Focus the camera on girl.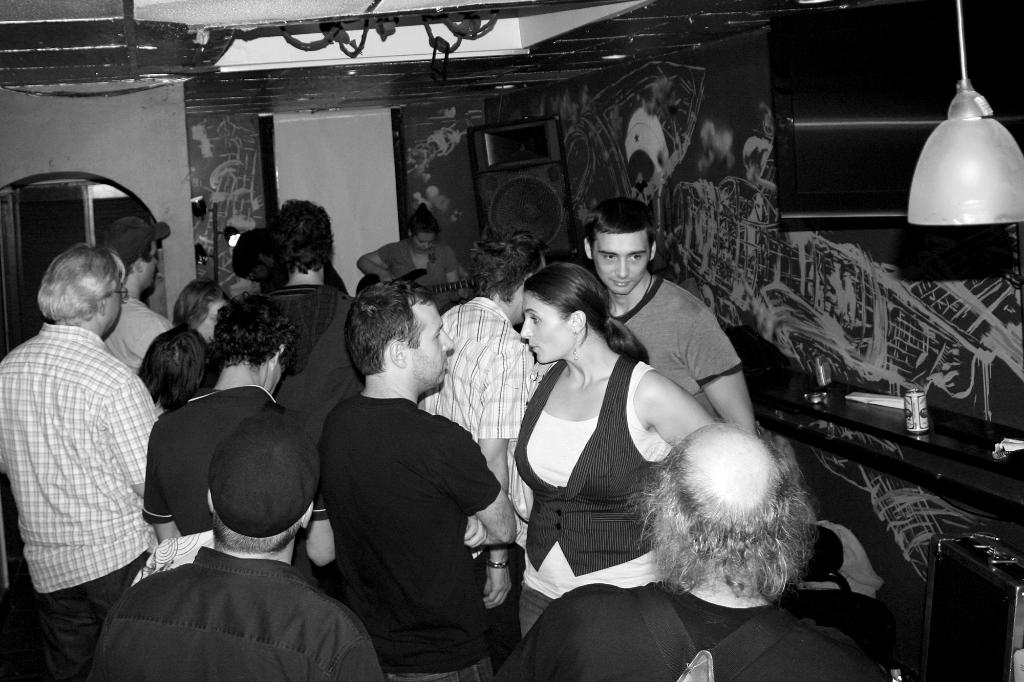
Focus region: [x1=513, y1=262, x2=713, y2=638].
